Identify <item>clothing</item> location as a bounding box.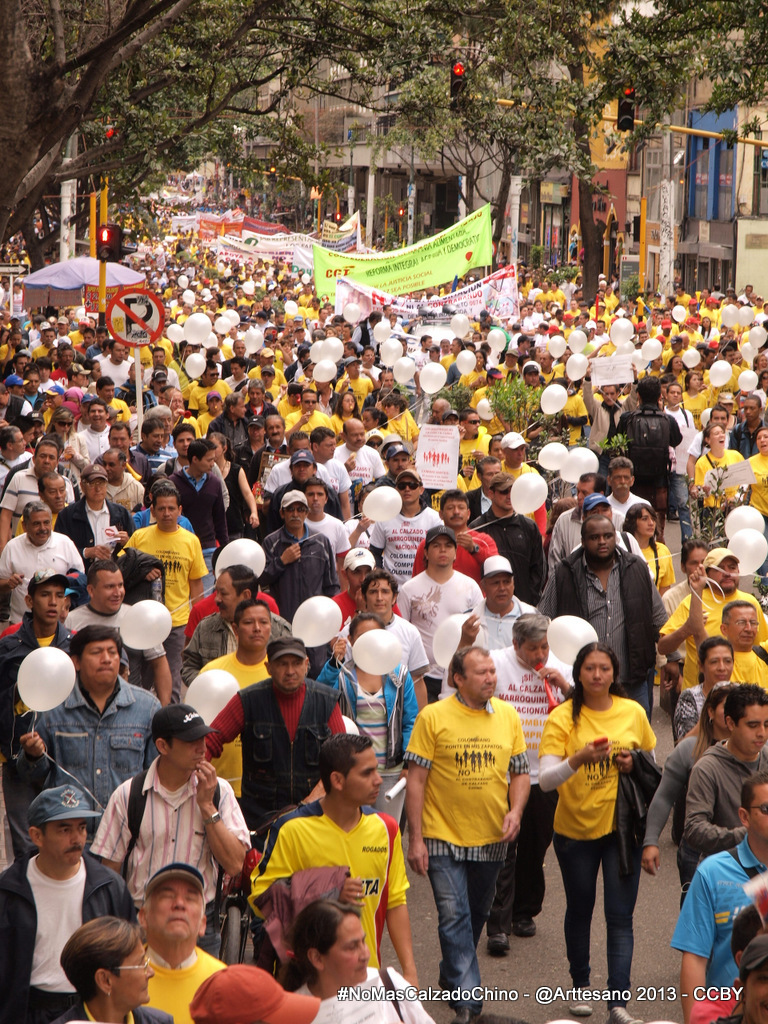
left=496, top=642, right=585, bottom=913.
